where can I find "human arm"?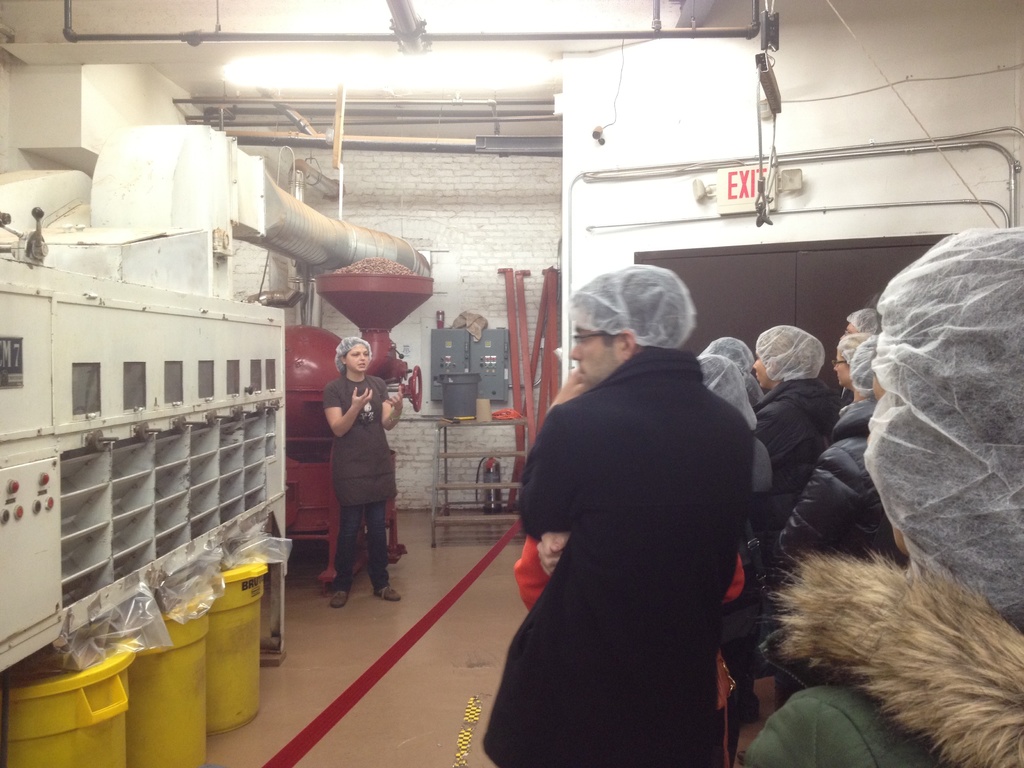
You can find it at BBox(776, 448, 856, 569).
